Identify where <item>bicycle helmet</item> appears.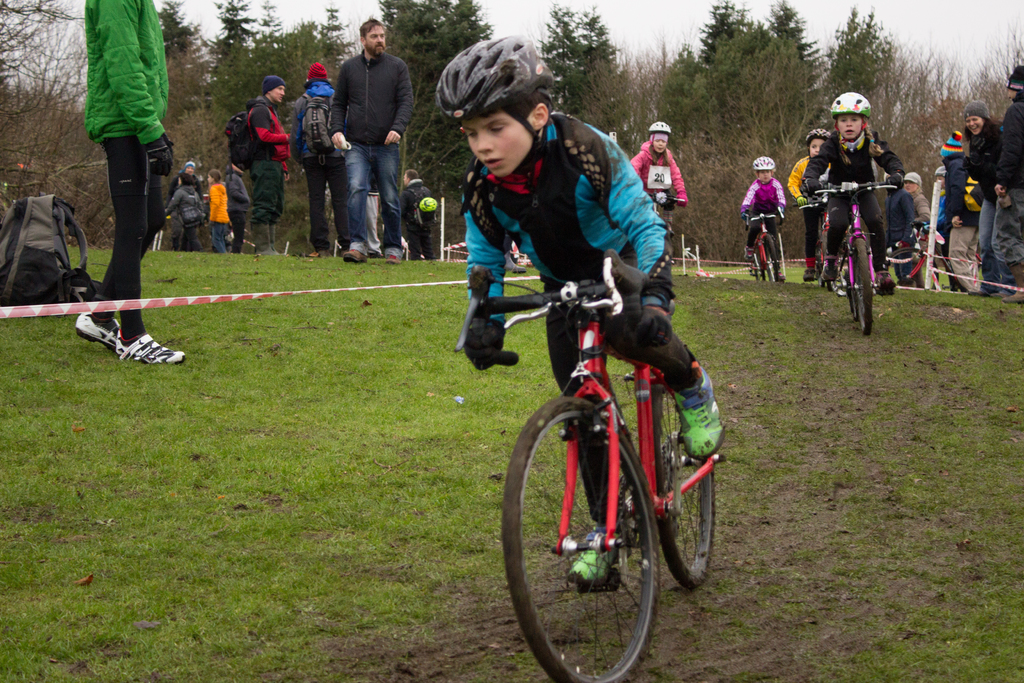
Appears at 831,89,874,115.
